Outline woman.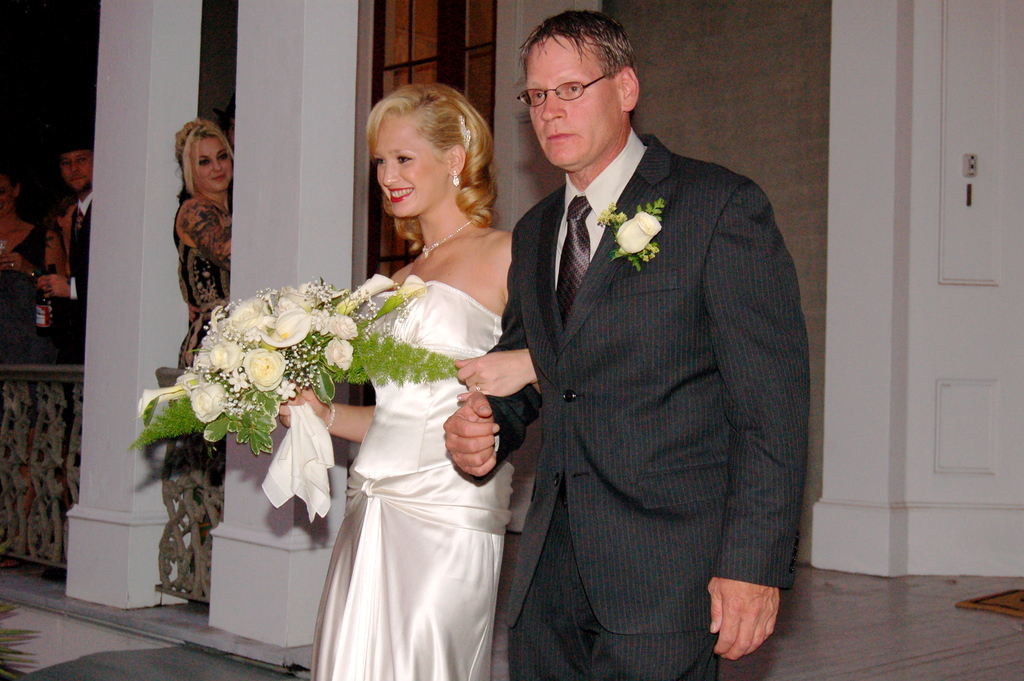
Outline: x1=175, y1=115, x2=241, y2=587.
